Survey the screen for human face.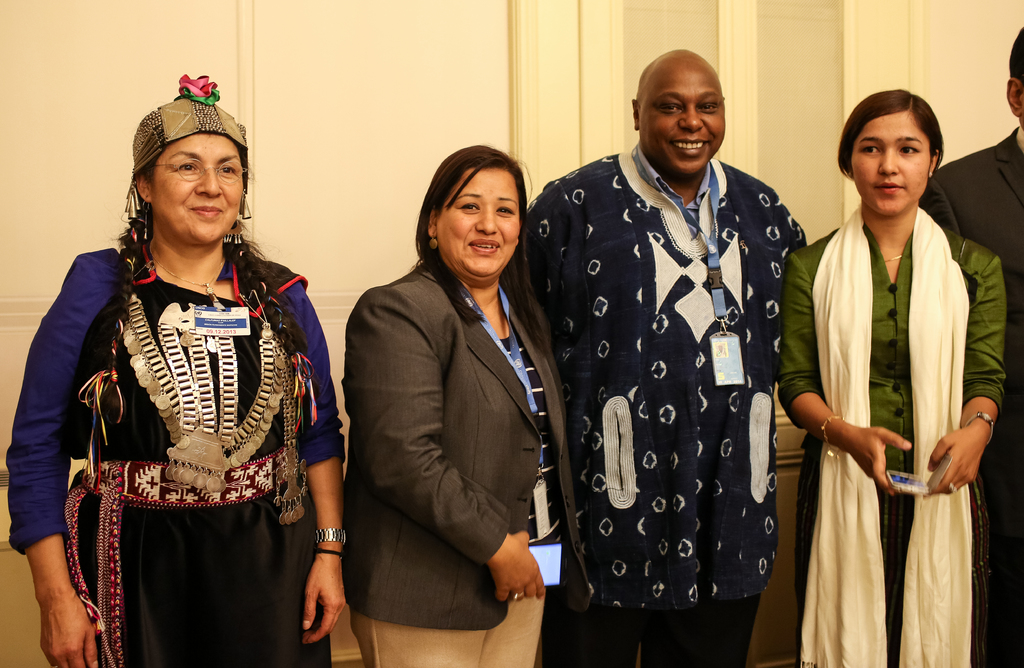
Survey found: 637/56/724/176.
